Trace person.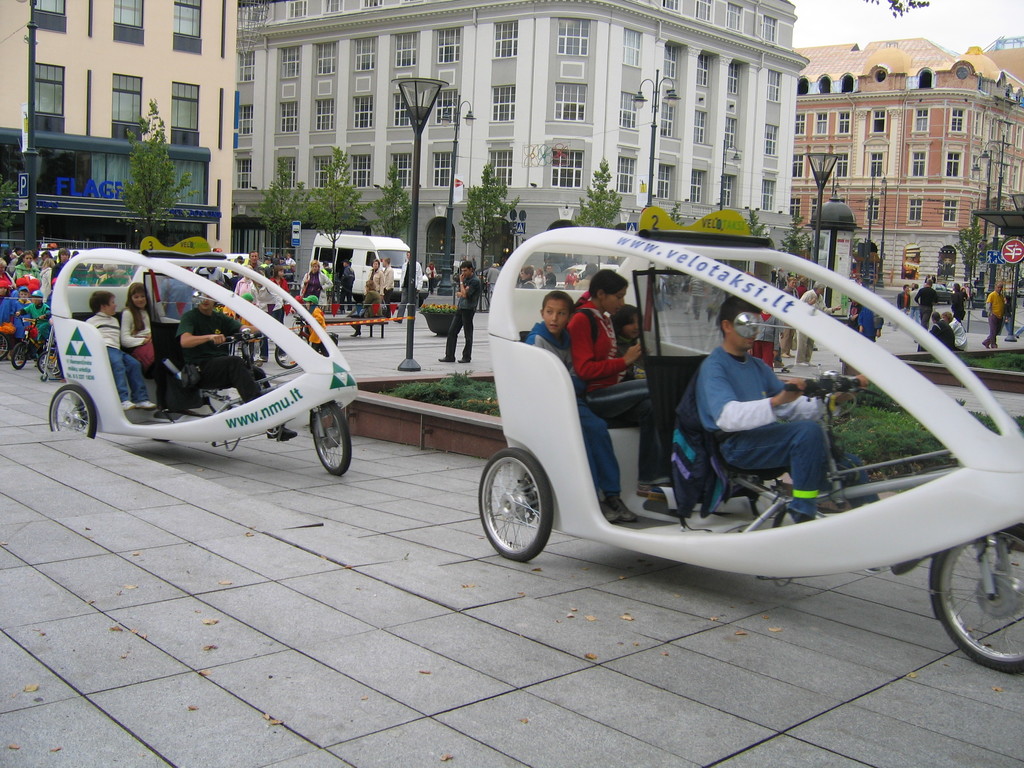
Traced to (x1=797, y1=273, x2=807, y2=294).
